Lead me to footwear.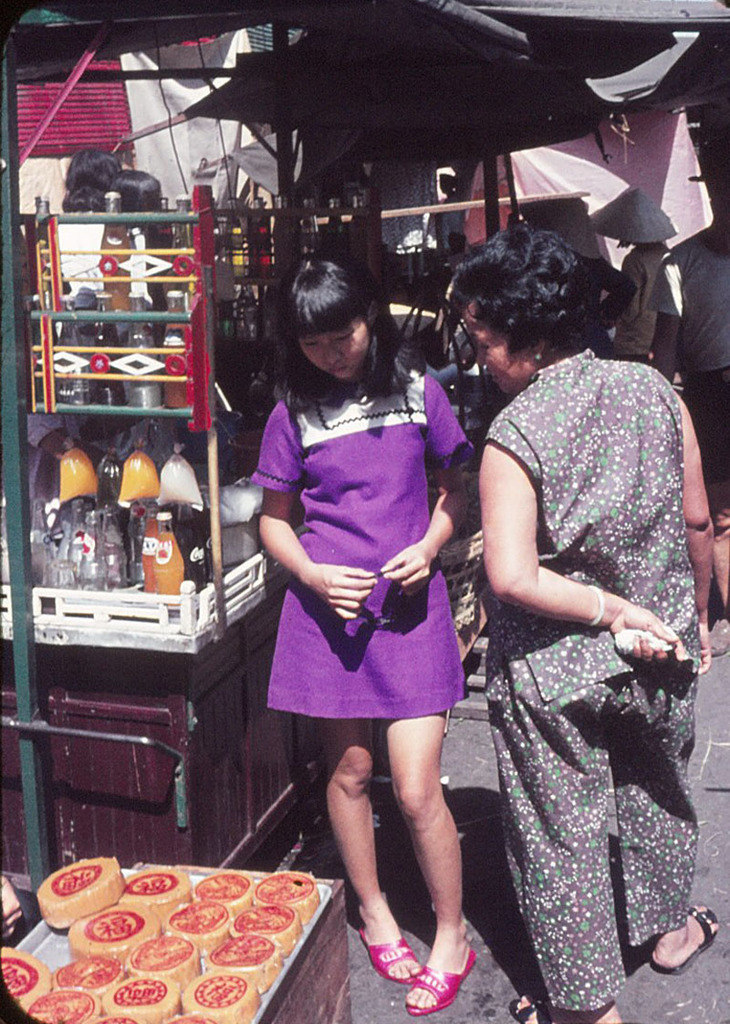
Lead to x1=509, y1=989, x2=557, y2=1023.
